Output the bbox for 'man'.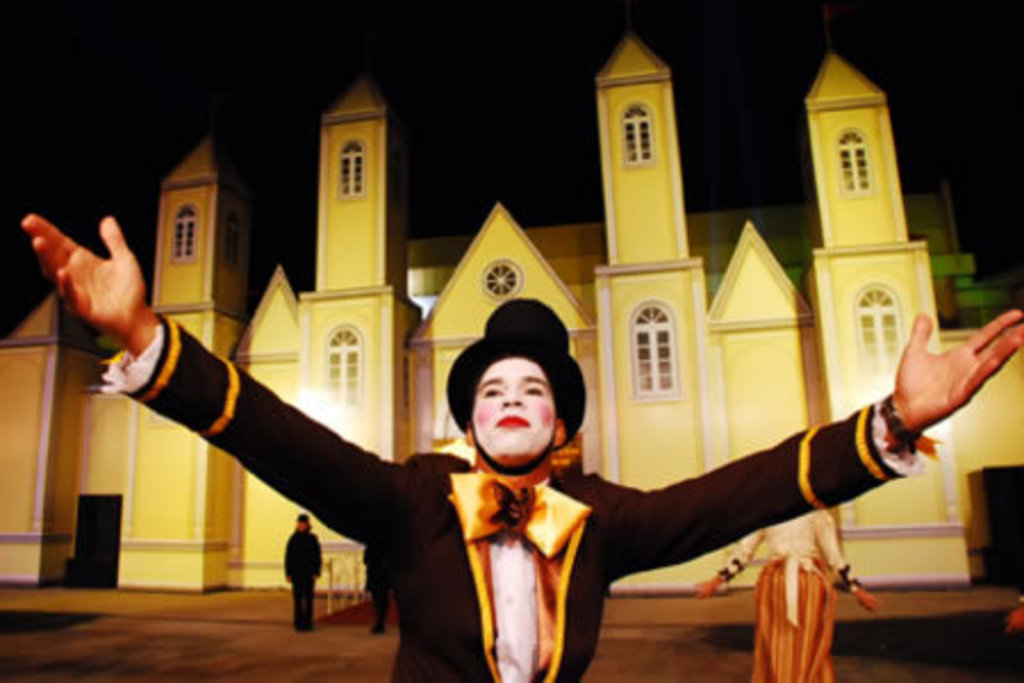
107/219/926/658.
